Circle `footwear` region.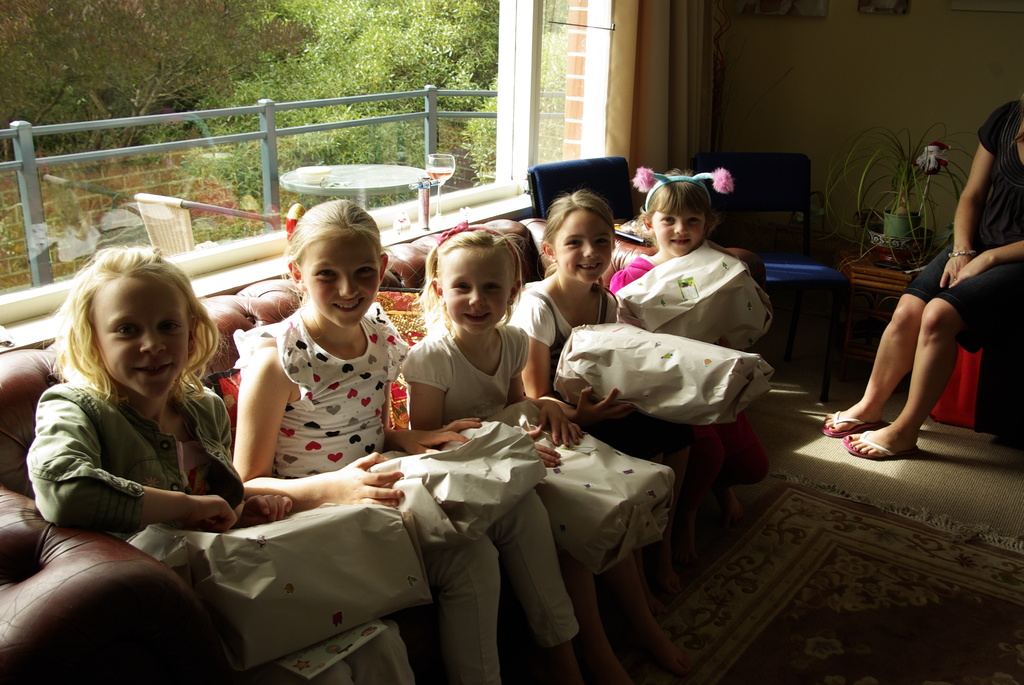
Region: {"left": 819, "top": 411, "right": 890, "bottom": 441}.
